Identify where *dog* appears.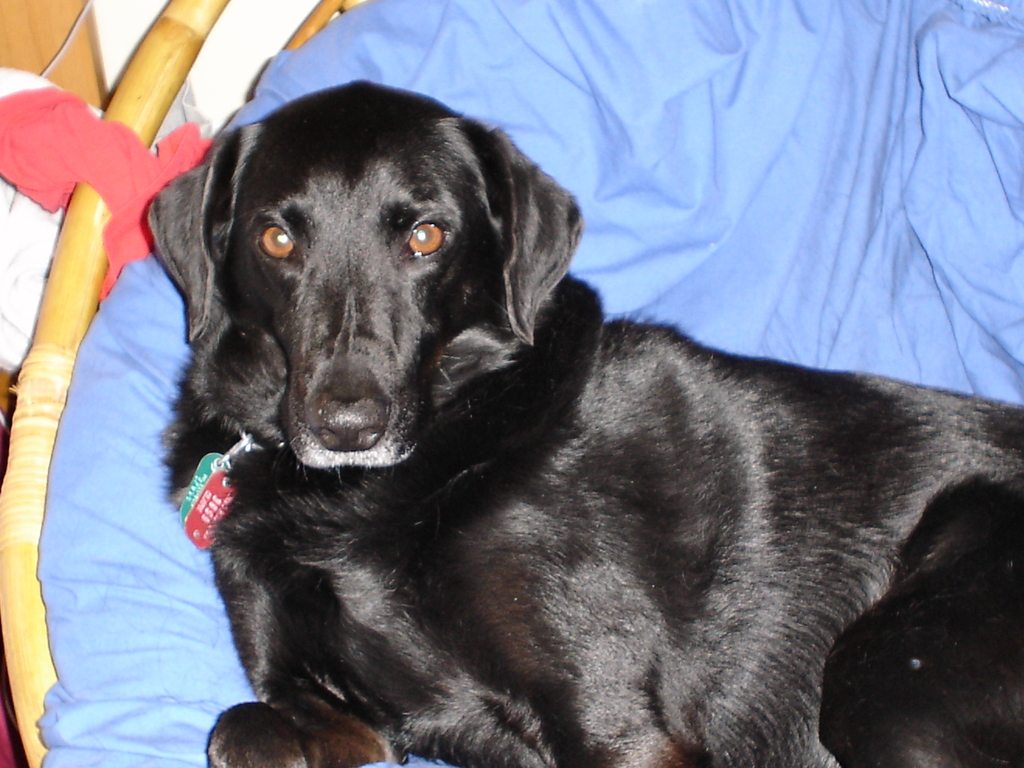
Appears at [143, 77, 1023, 767].
